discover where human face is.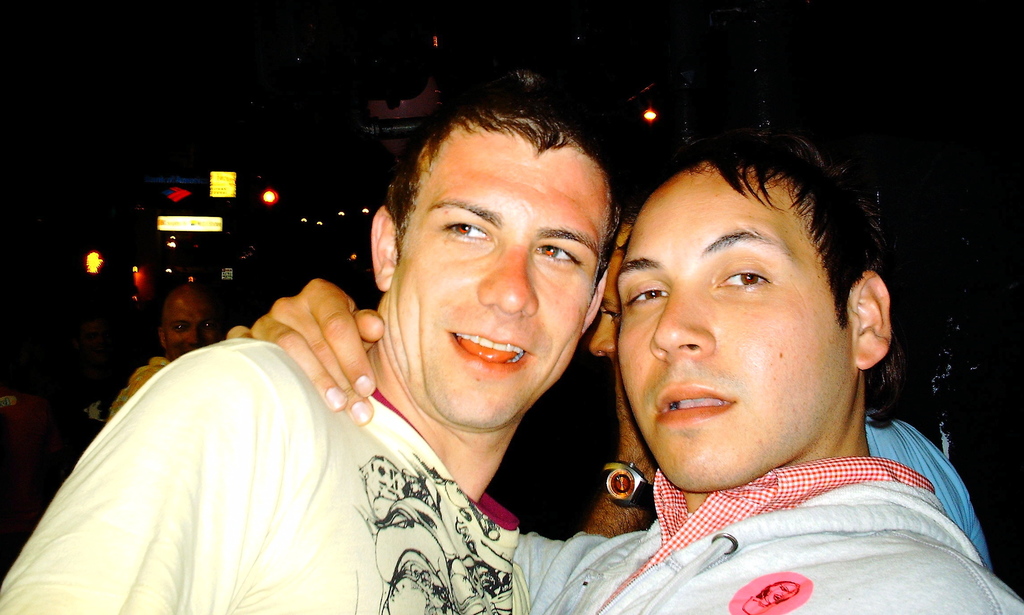
Discovered at detection(589, 235, 621, 360).
